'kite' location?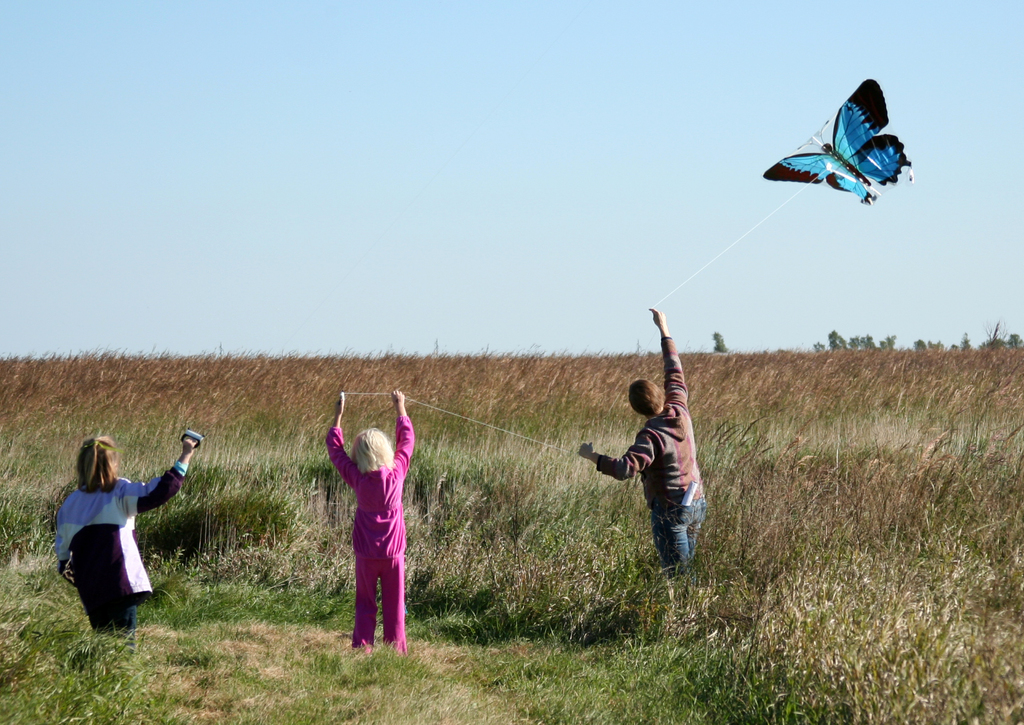
pyautogui.locateOnScreen(764, 76, 912, 204)
